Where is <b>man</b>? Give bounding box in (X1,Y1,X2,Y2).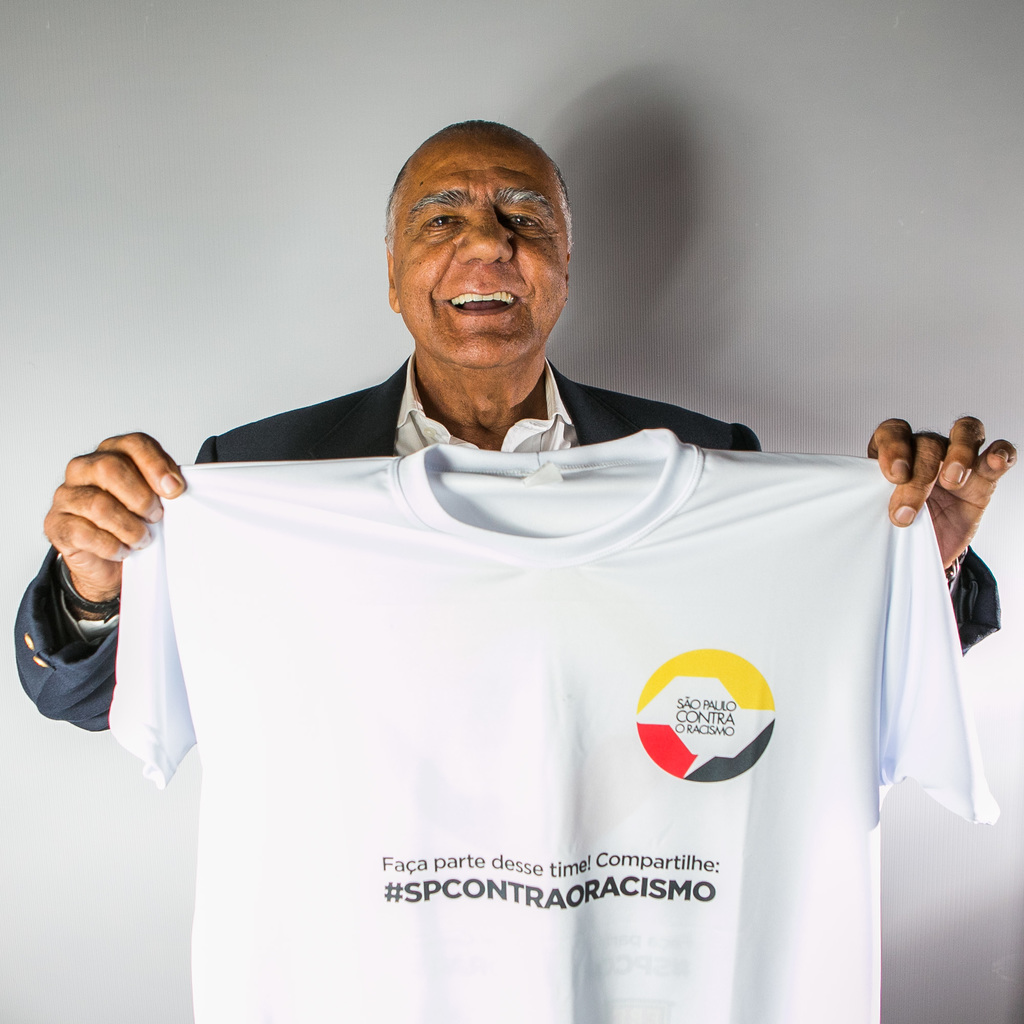
(80,121,980,995).
